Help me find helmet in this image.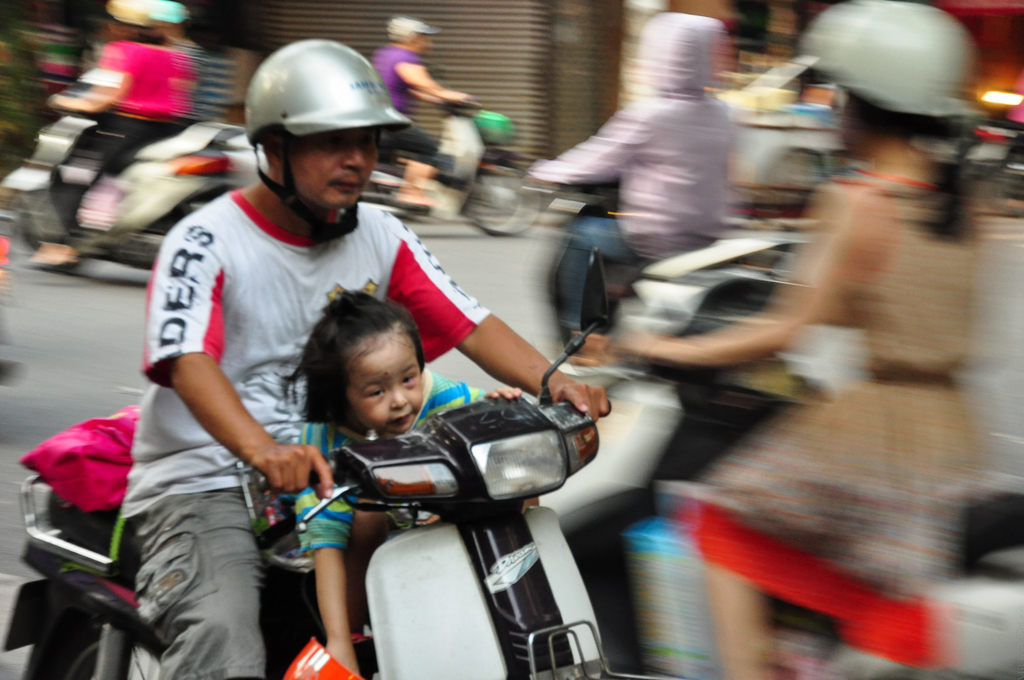
Found it: pyautogui.locateOnScreen(239, 43, 392, 227).
